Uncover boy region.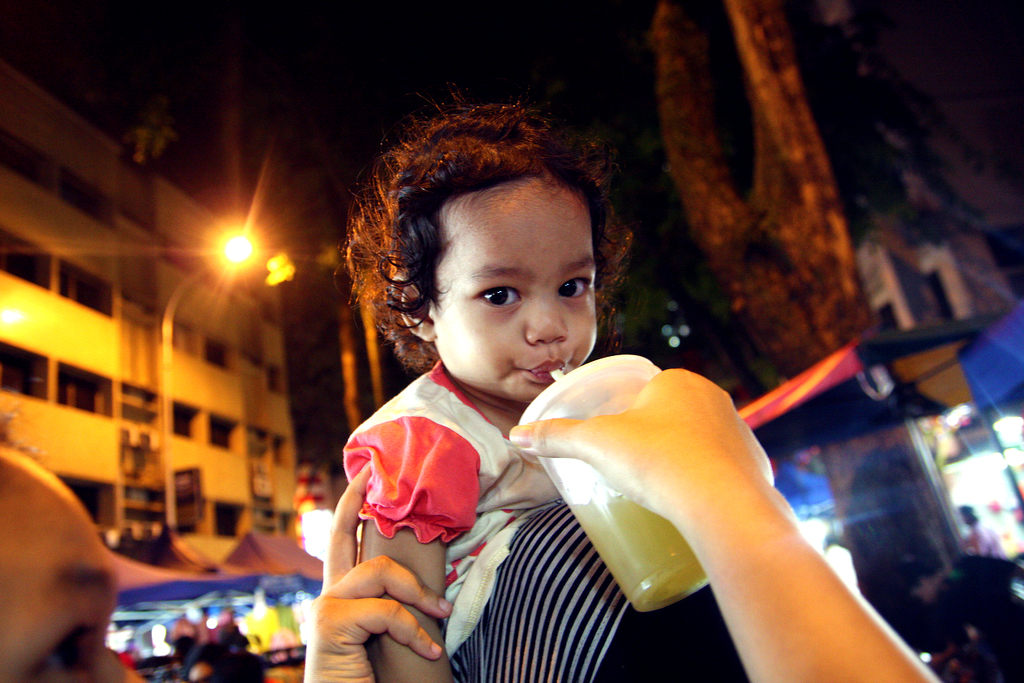
Uncovered: l=309, t=119, r=659, b=665.
